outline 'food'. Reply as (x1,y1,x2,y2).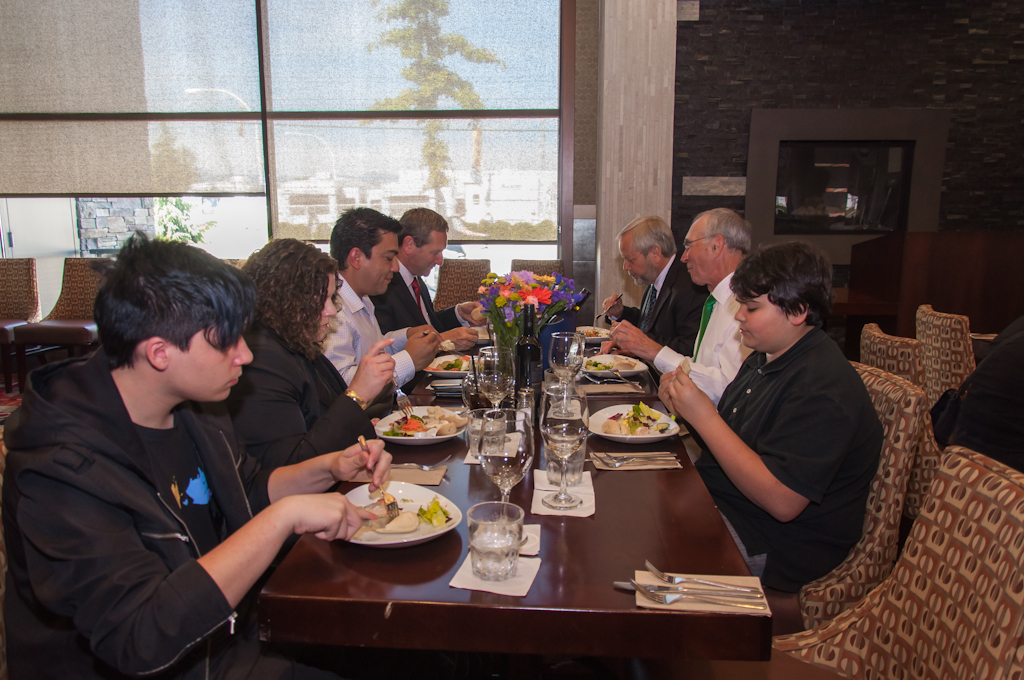
(582,355,639,372).
